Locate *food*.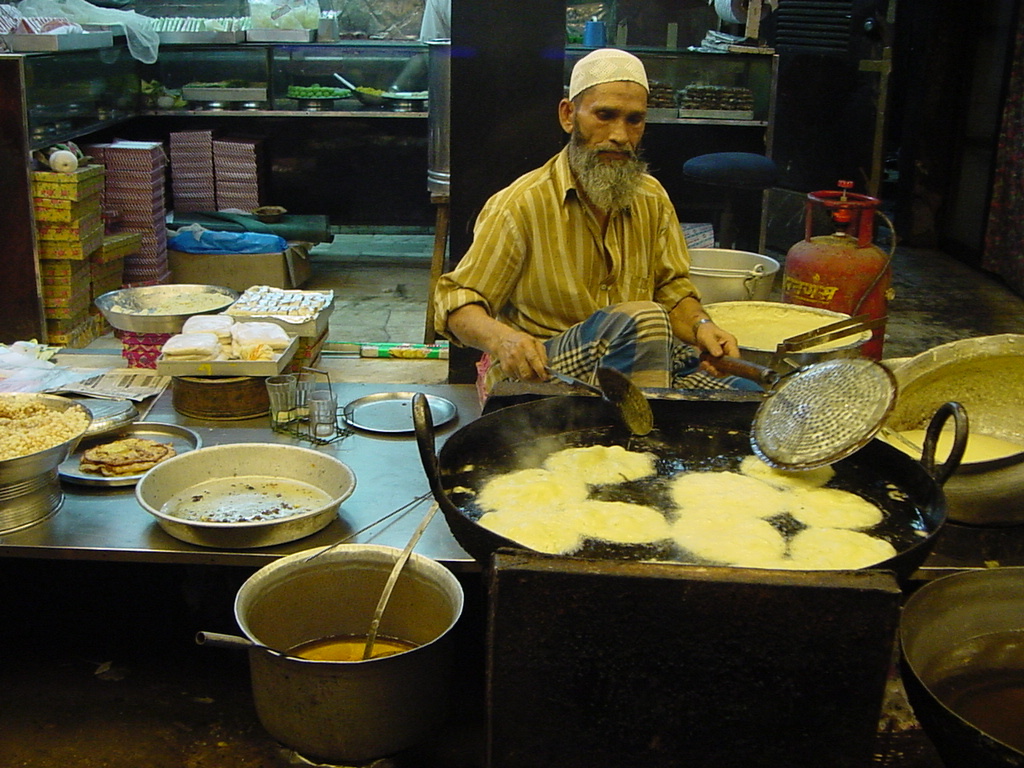
Bounding box: detection(84, 439, 160, 468).
